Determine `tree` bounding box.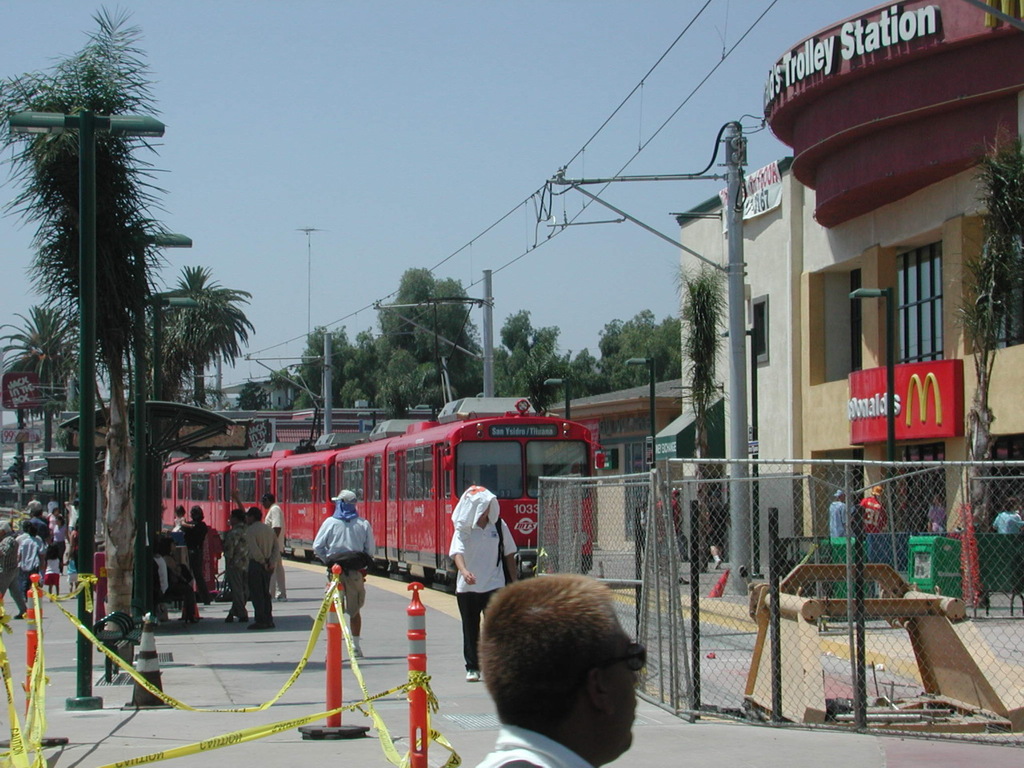
Determined: 147 255 259 406.
